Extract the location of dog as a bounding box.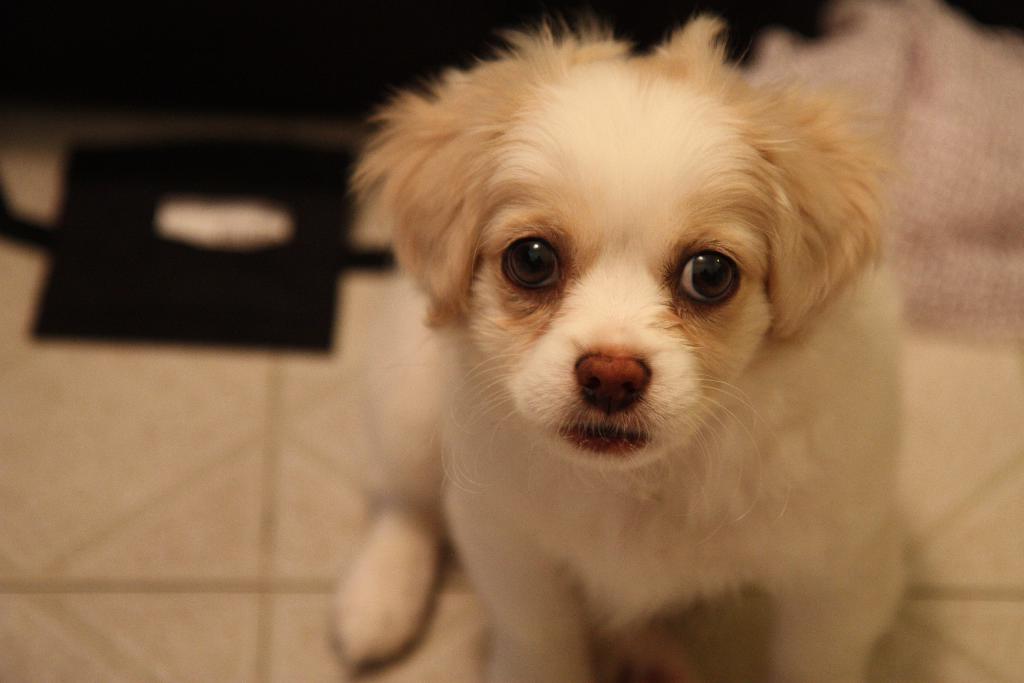
detection(332, 14, 918, 682).
